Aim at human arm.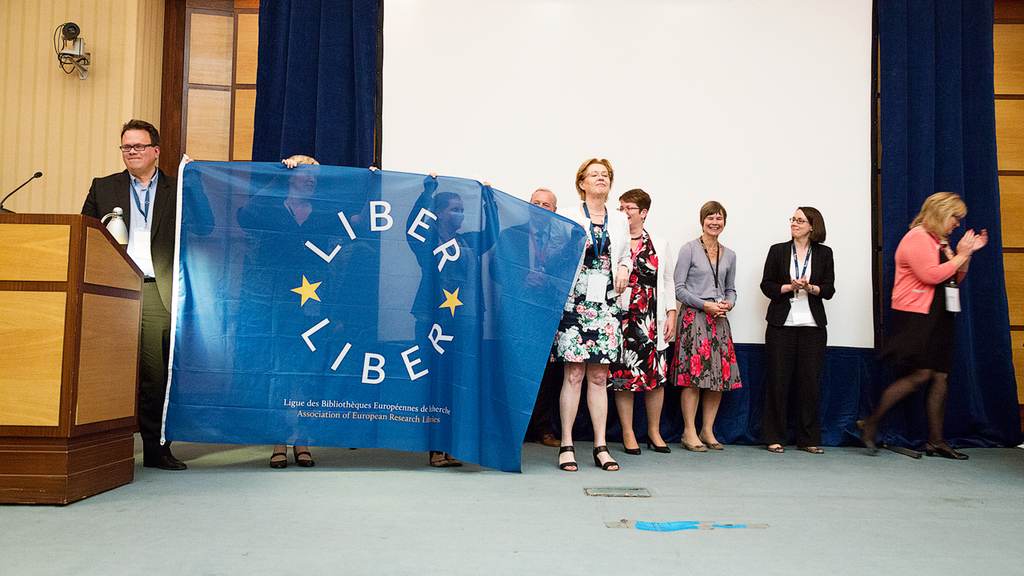
Aimed at (left=766, top=244, right=791, bottom=290).
